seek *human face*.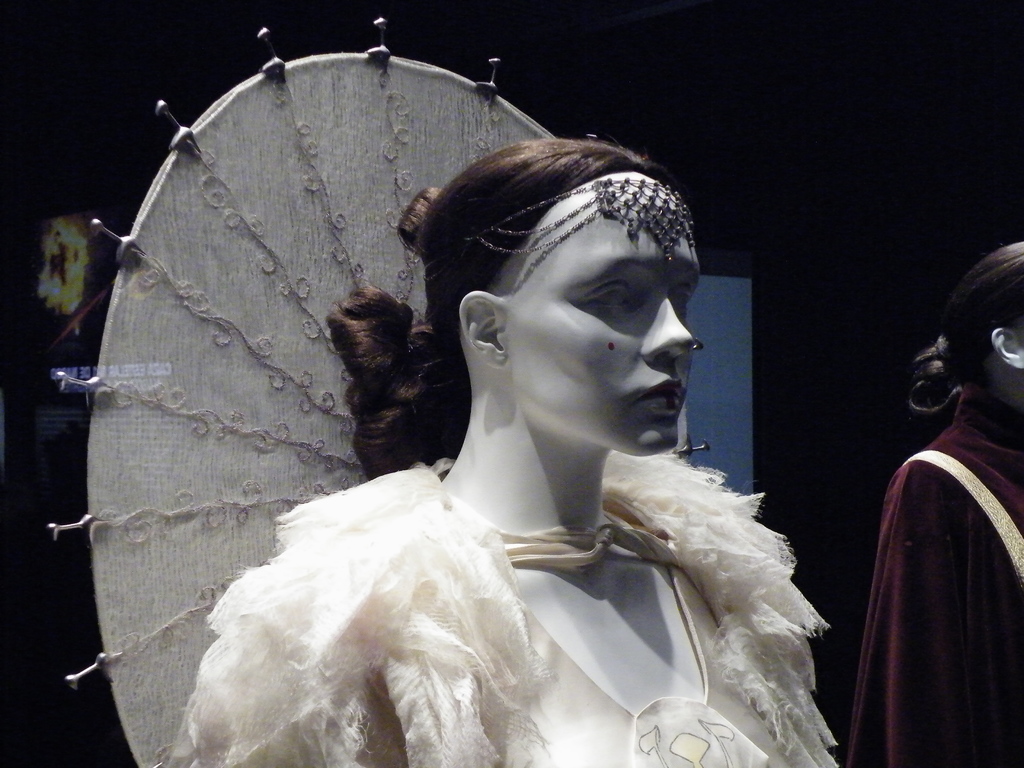
Rect(505, 175, 698, 454).
